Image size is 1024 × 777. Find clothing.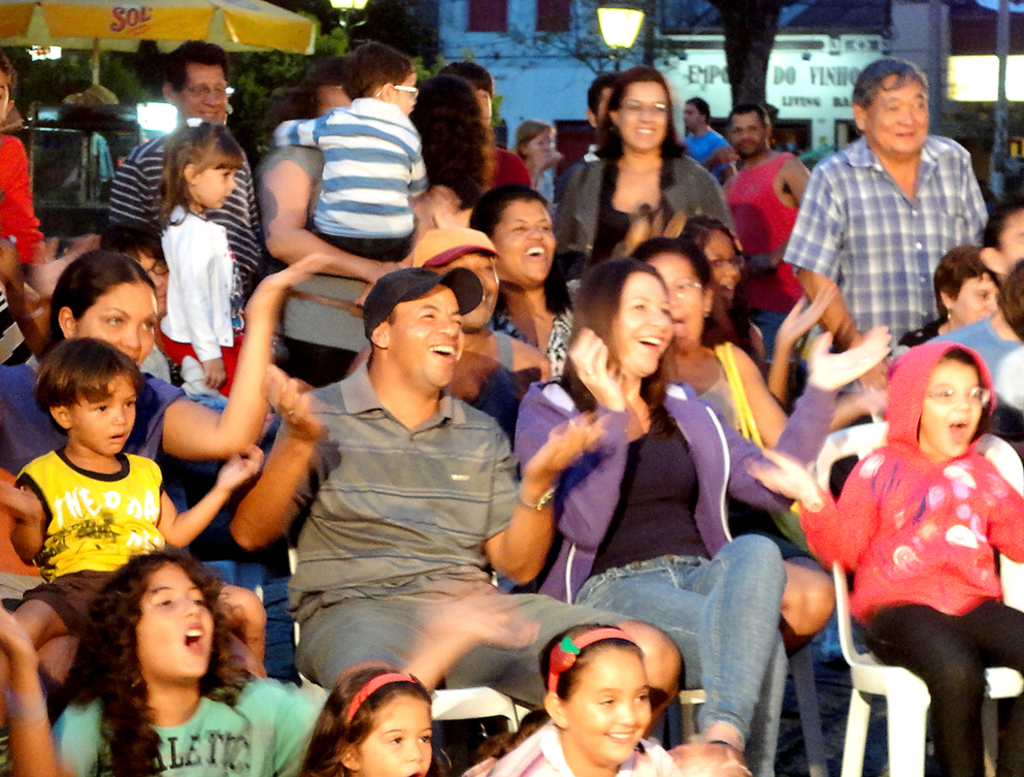
(0,353,191,593).
